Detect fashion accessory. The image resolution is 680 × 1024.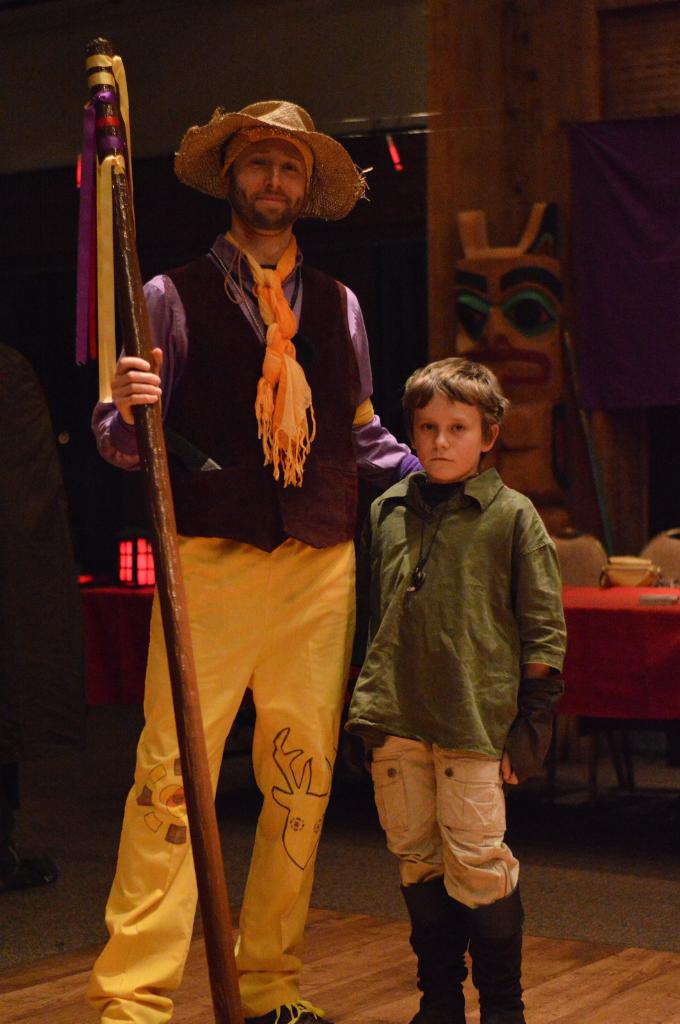
<region>255, 1002, 320, 1023</region>.
